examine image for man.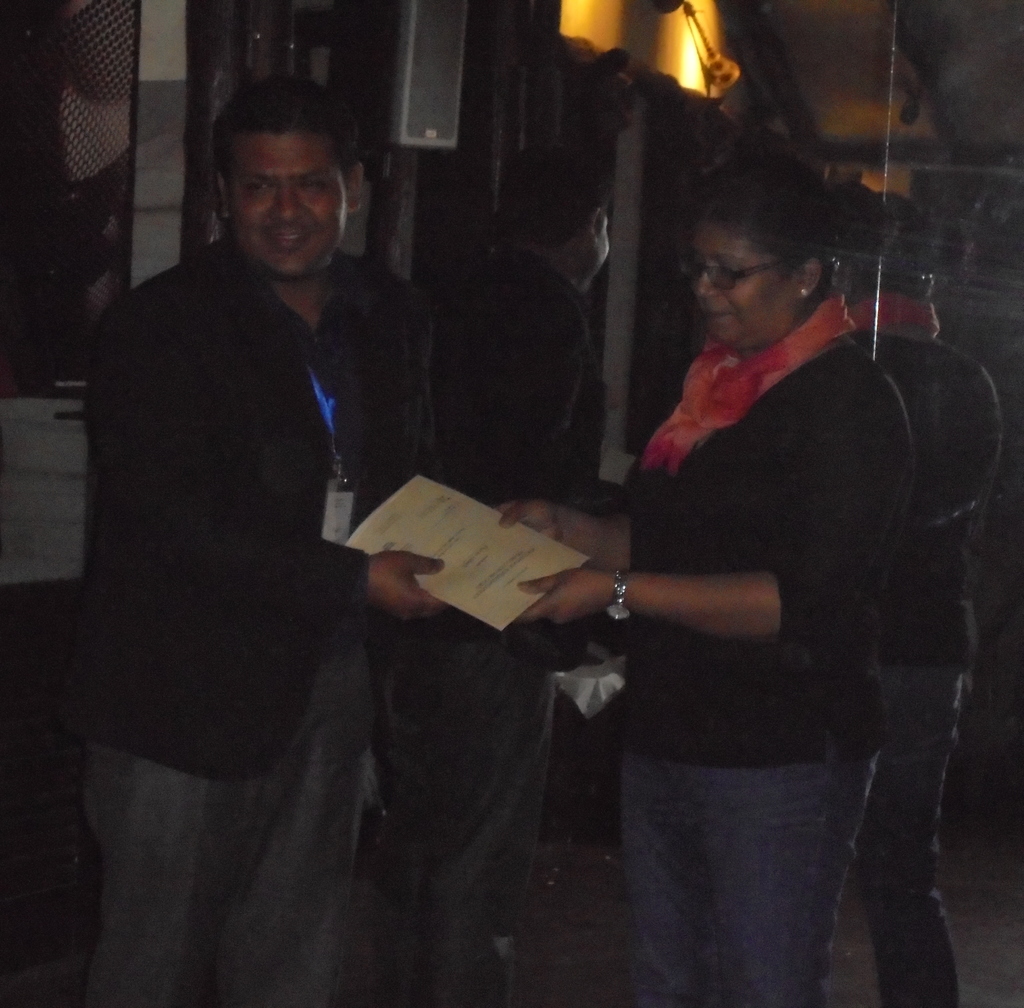
Examination result: crop(63, 94, 468, 1007).
